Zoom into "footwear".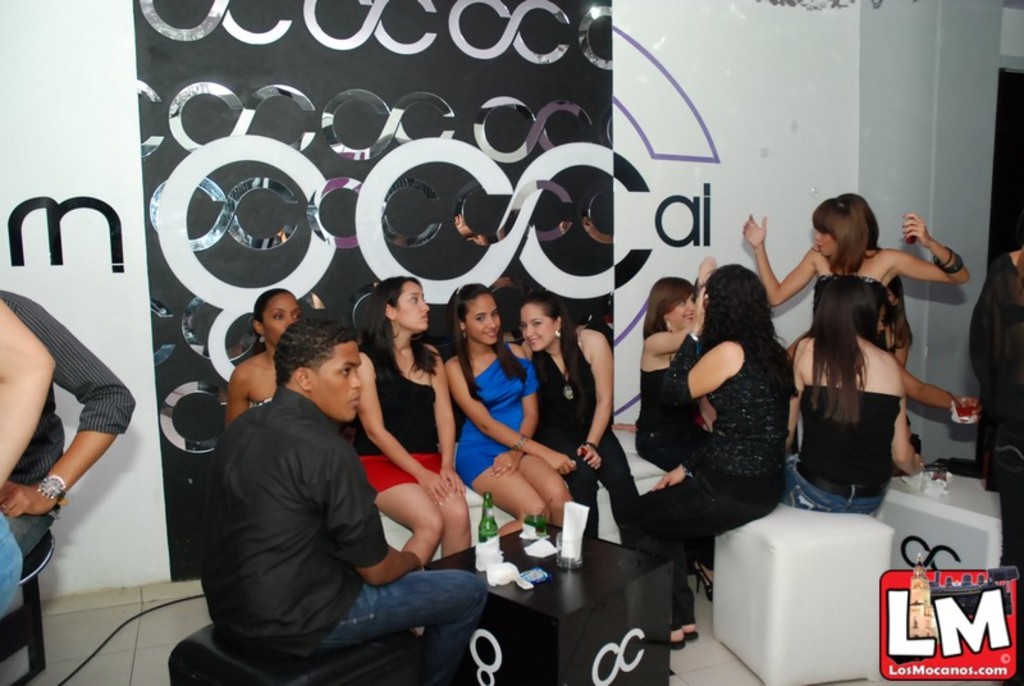
Zoom target: 673 631 699 649.
